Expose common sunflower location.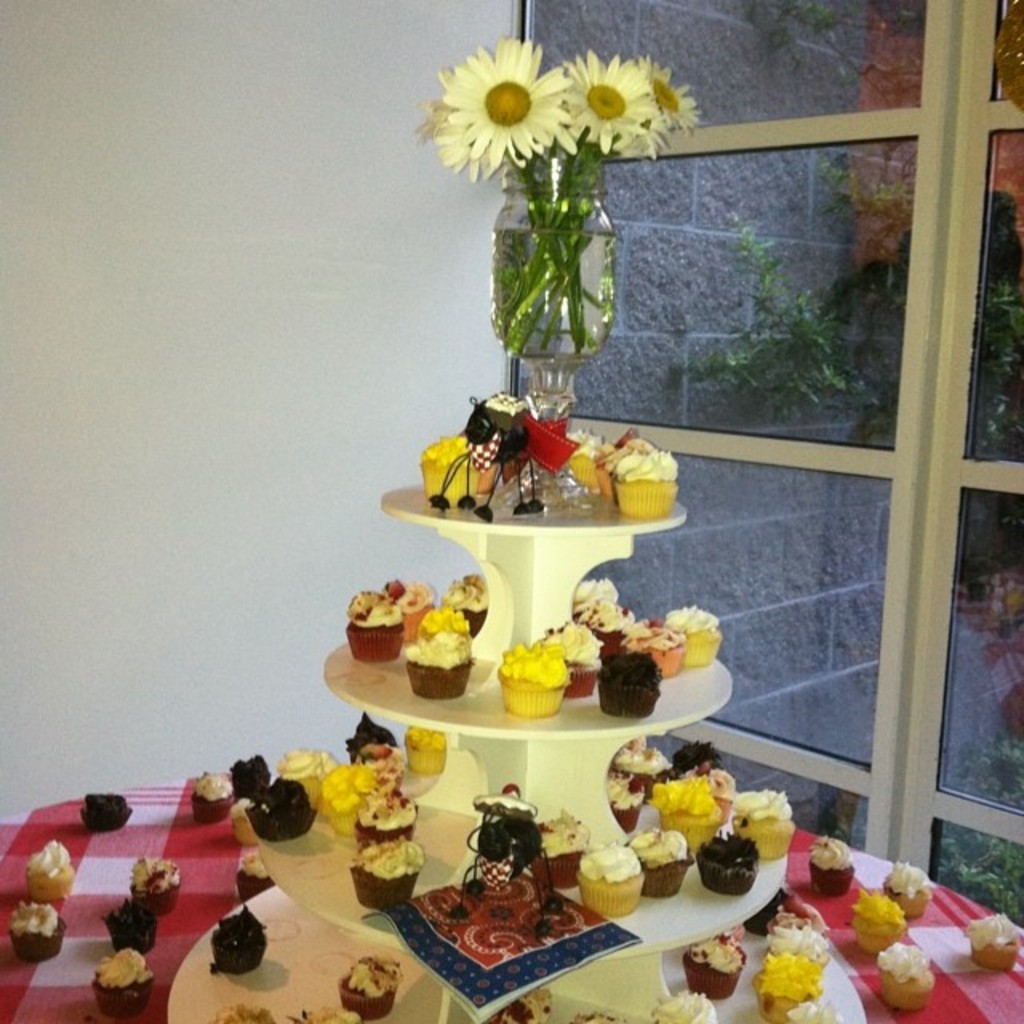
Exposed at {"x1": 437, "y1": 37, "x2": 576, "y2": 168}.
